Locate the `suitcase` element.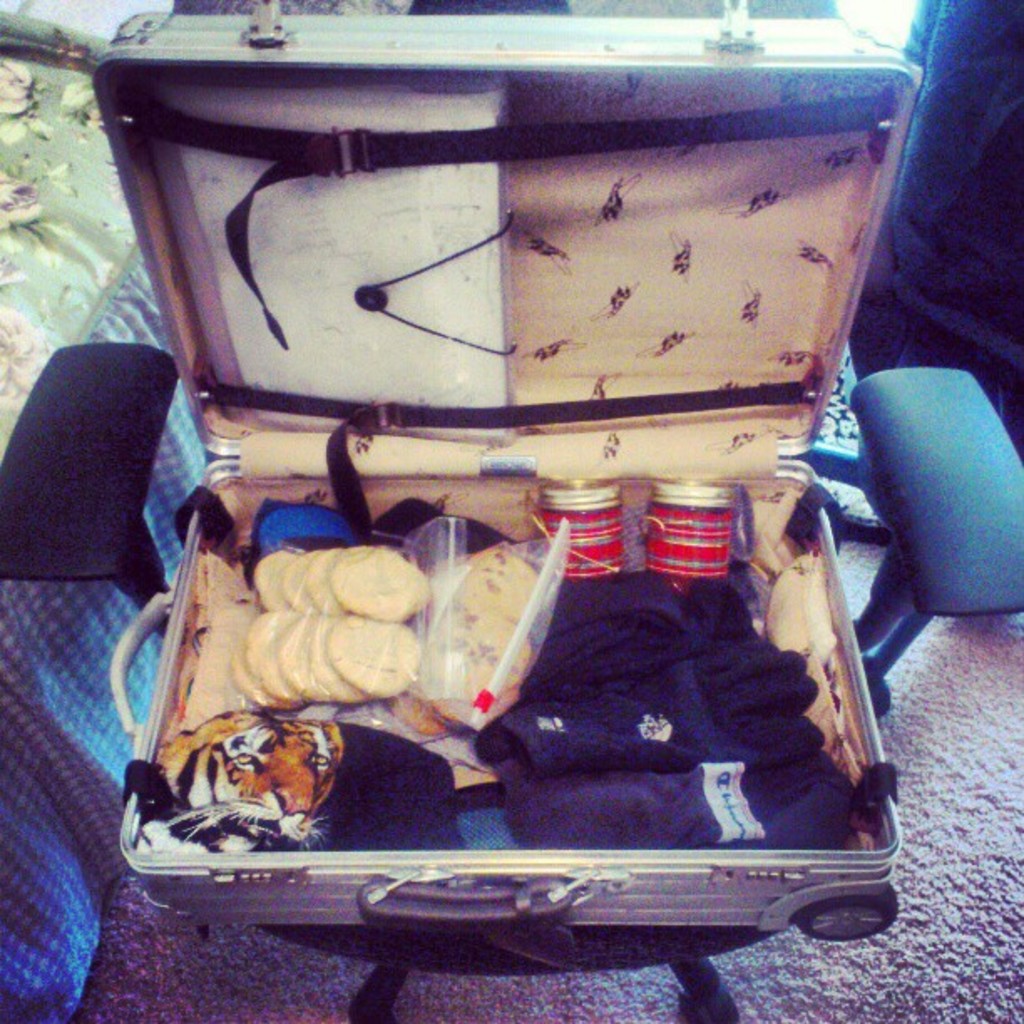
Element bbox: {"left": 85, "top": 0, "right": 925, "bottom": 945}.
